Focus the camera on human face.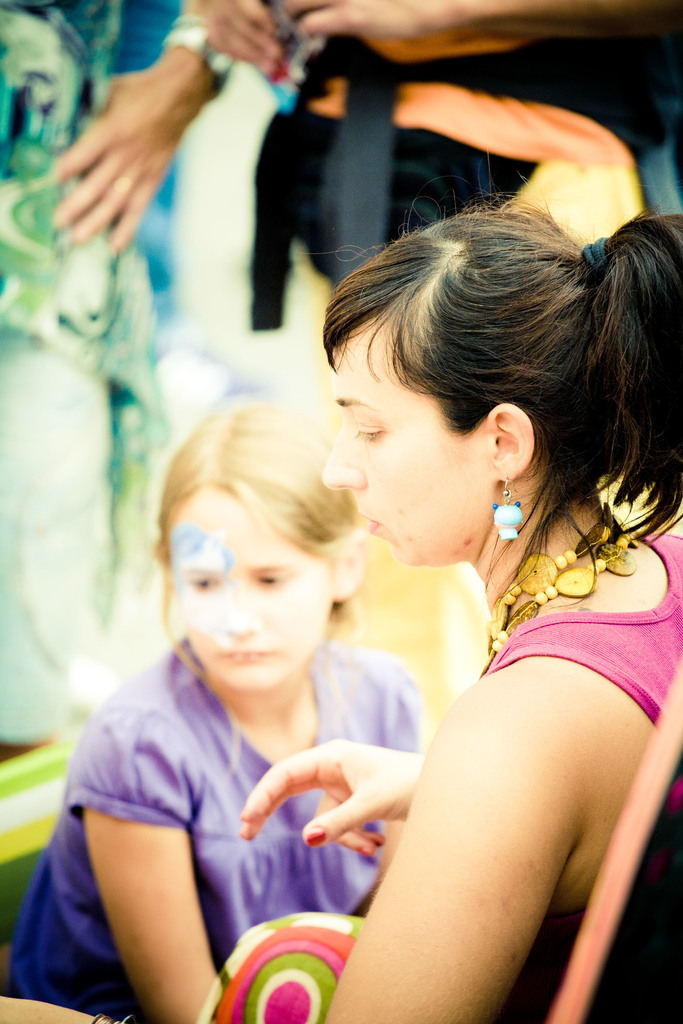
Focus region: rect(322, 337, 477, 564).
